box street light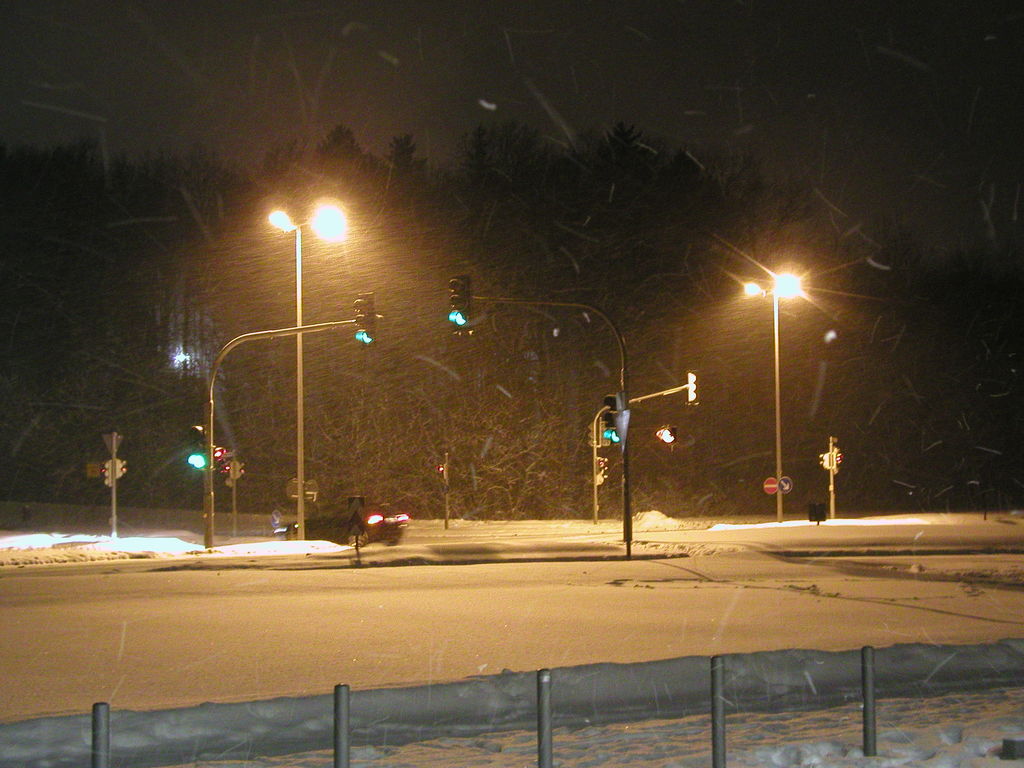
x1=740, y1=265, x2=804, y2=522
